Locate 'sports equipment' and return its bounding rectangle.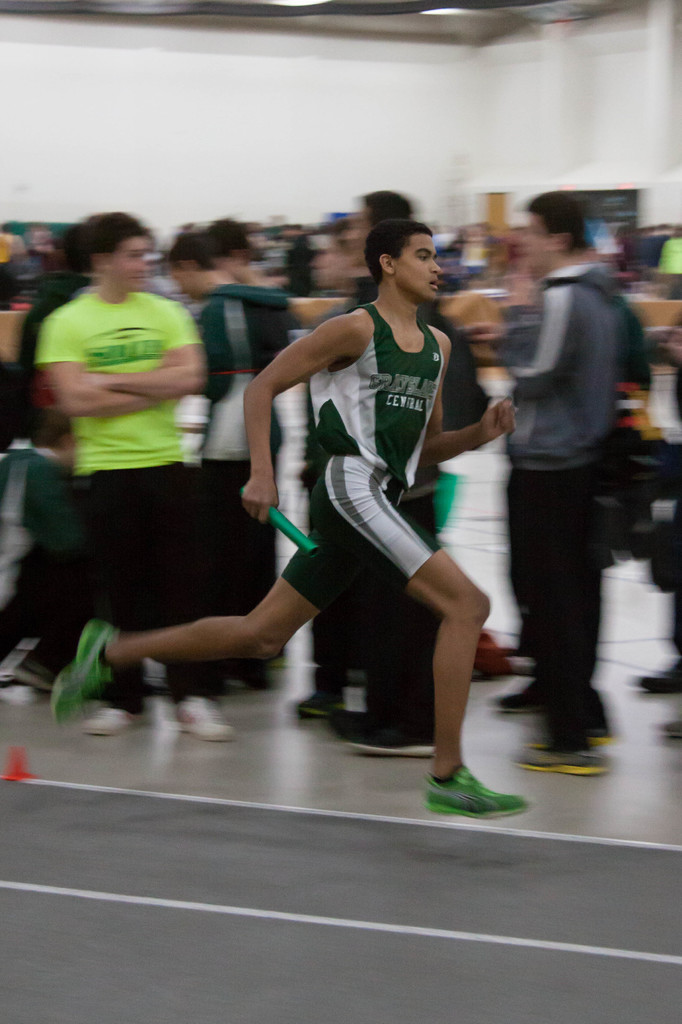
<region>235, 483, 319, 557</region>.
